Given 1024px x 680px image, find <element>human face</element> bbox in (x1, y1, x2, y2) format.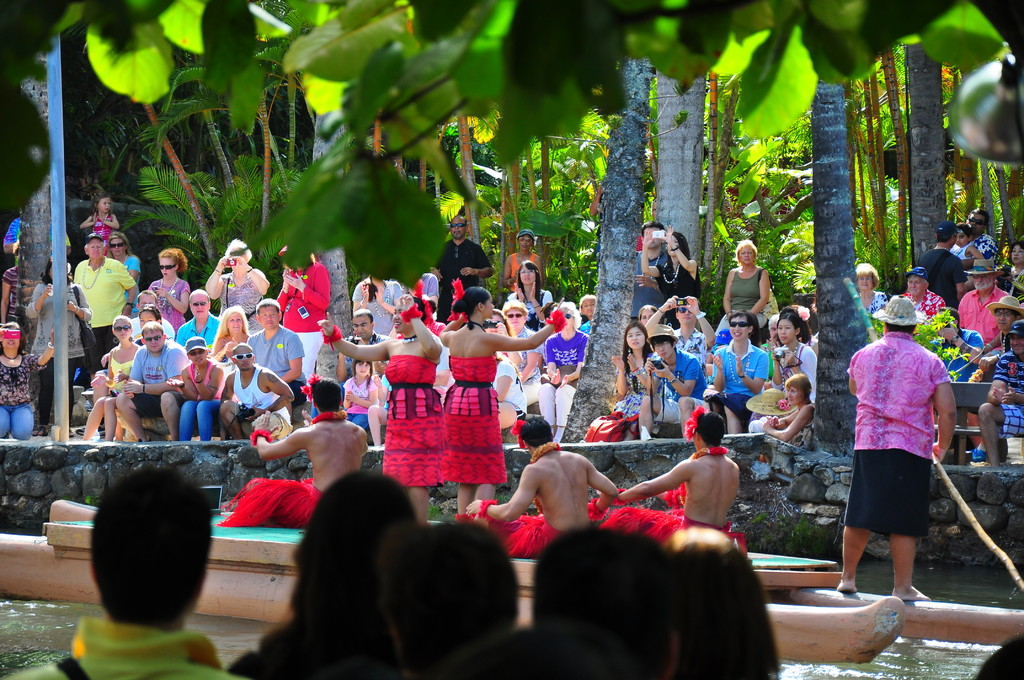
(110, 238, 124, 257).
